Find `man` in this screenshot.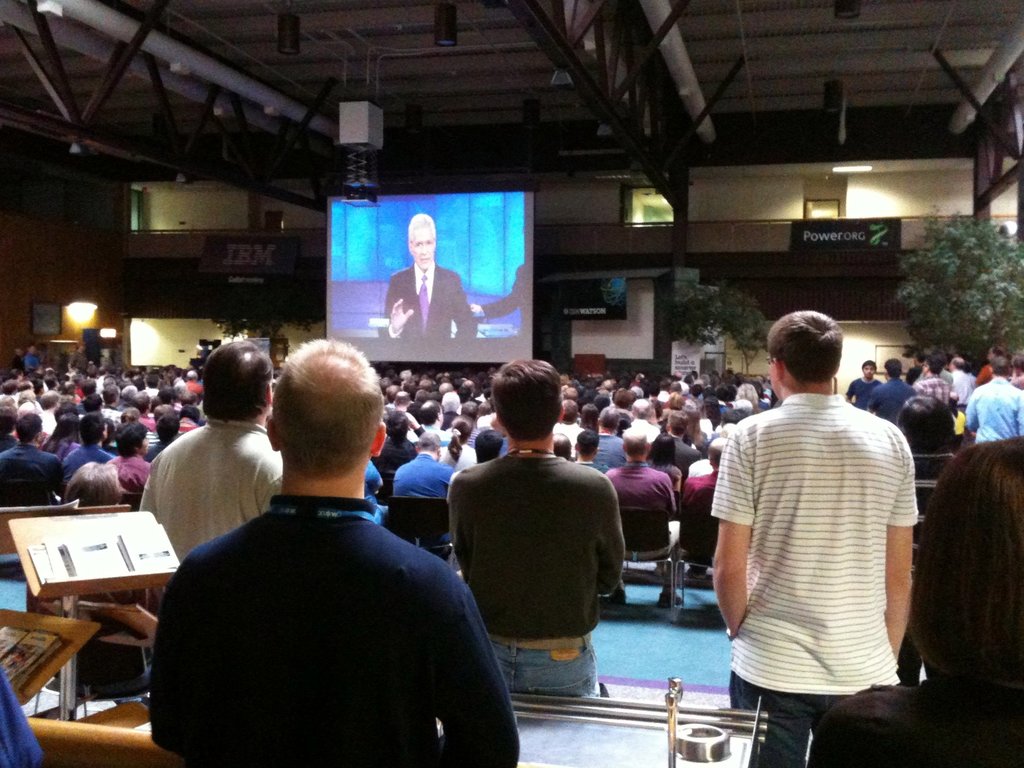
The bounding box for `man` is 0, 412, 62, 513.
